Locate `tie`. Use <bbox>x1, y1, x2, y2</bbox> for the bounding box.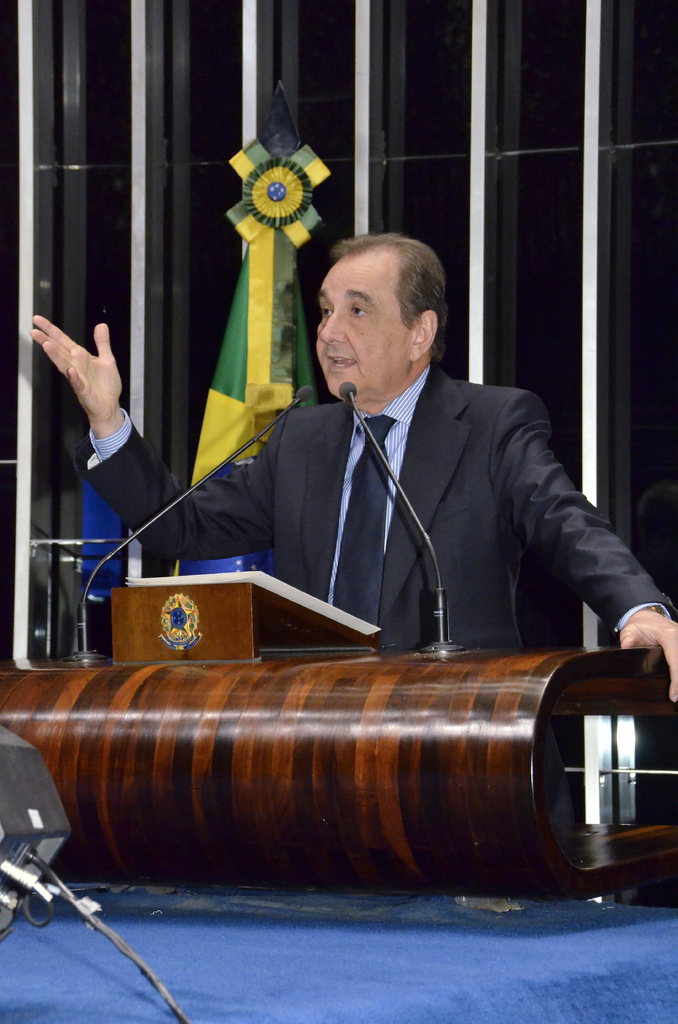
<bbox>332, 415, 398, 618</bbox>.
